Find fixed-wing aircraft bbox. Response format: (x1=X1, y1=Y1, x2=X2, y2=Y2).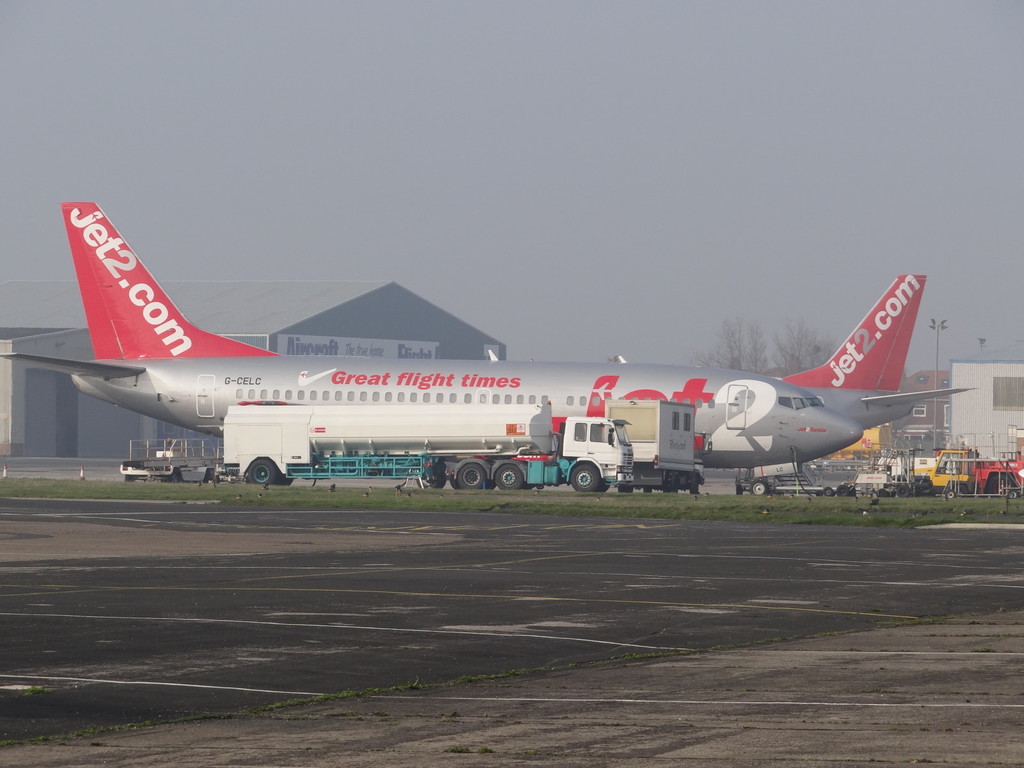
(x1=755, y1=276, x2=985, y2=501).
